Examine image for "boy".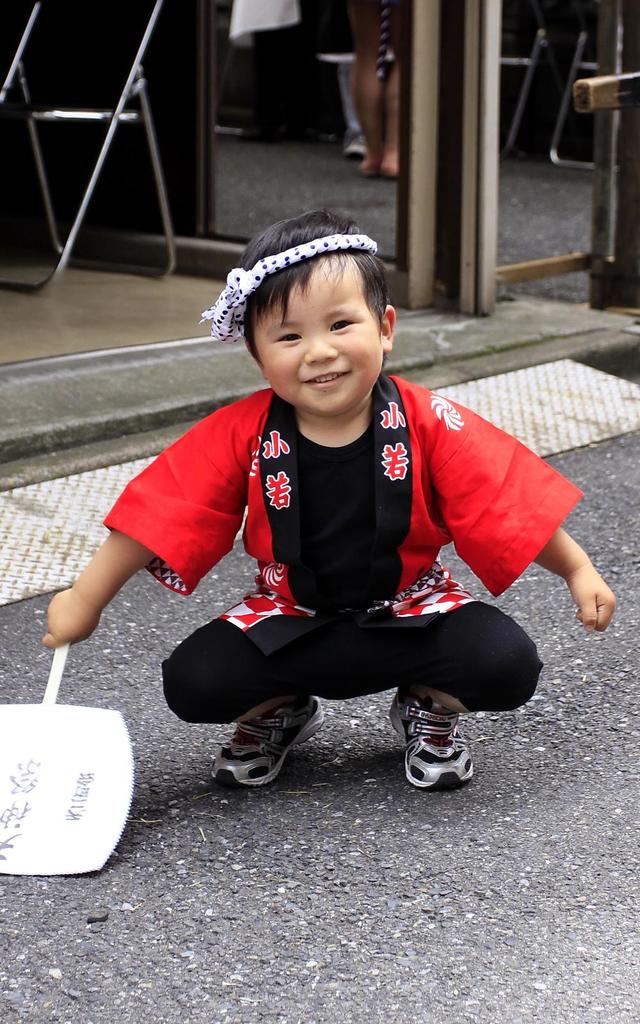
Examination result: box=[161, 331, 566, 798].
